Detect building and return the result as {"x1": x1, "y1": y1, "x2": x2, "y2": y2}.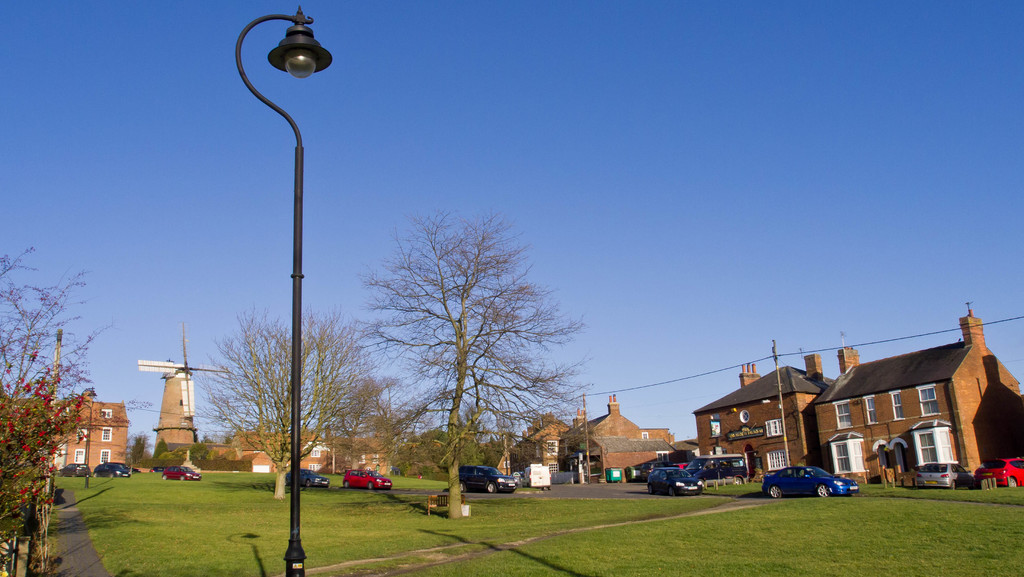
{"x1": 695, "y1": 353, "x2": 834, "y2": 474}.
